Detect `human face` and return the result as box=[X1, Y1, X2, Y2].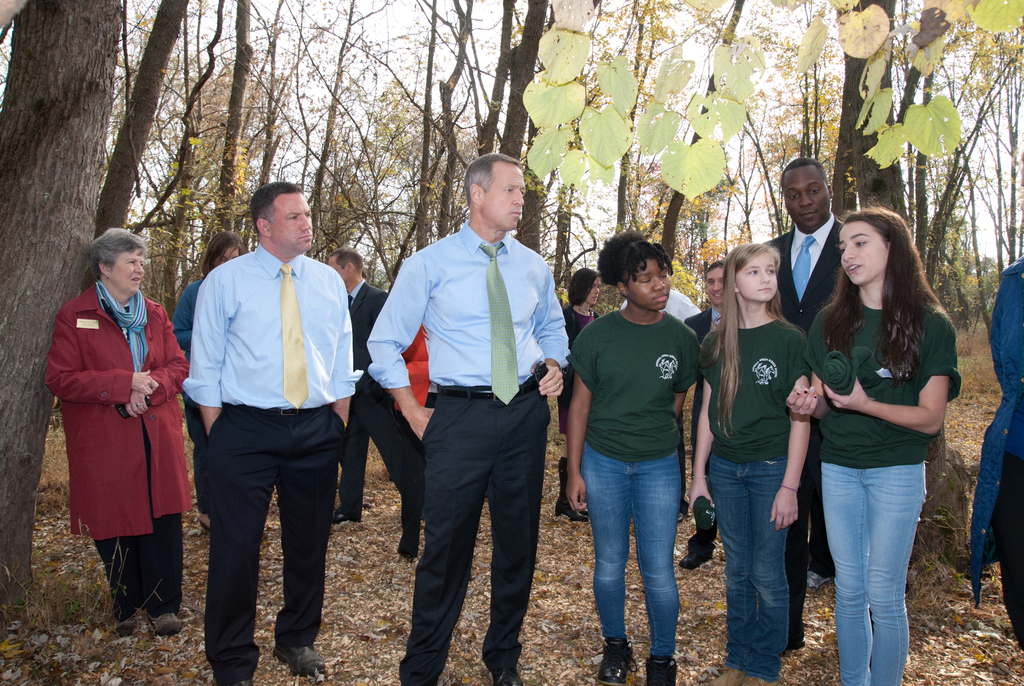
box=[269, 195, 312, 250].
